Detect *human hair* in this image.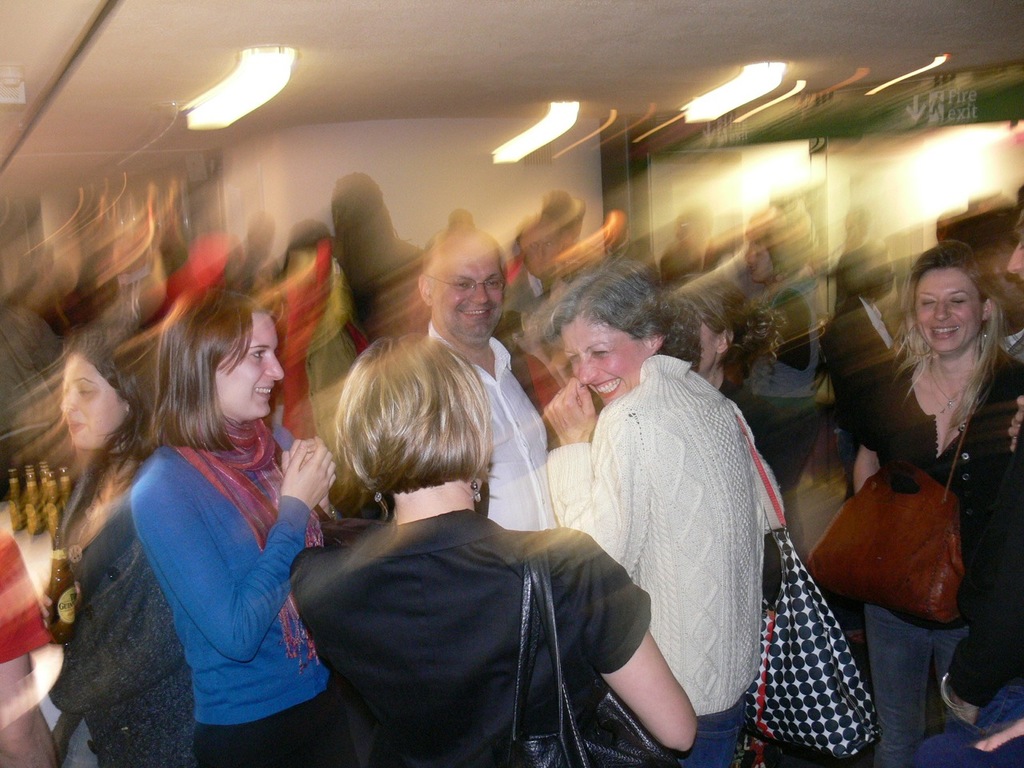
Detection: left=315, top=330, right=508, bottom=563.
